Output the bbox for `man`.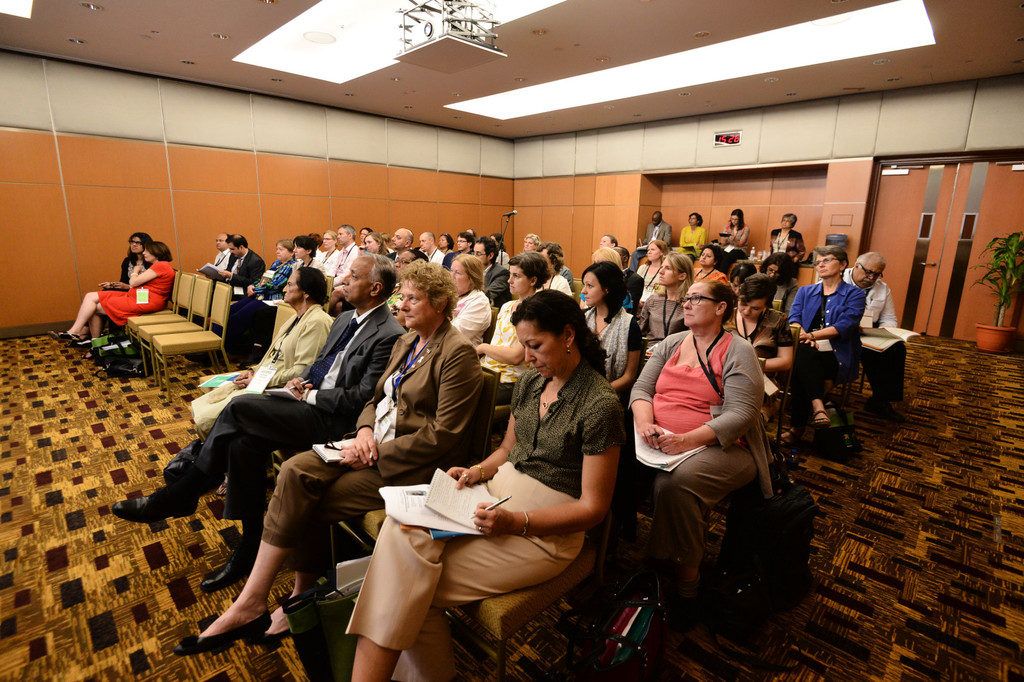
191, 230, 230, 280.
